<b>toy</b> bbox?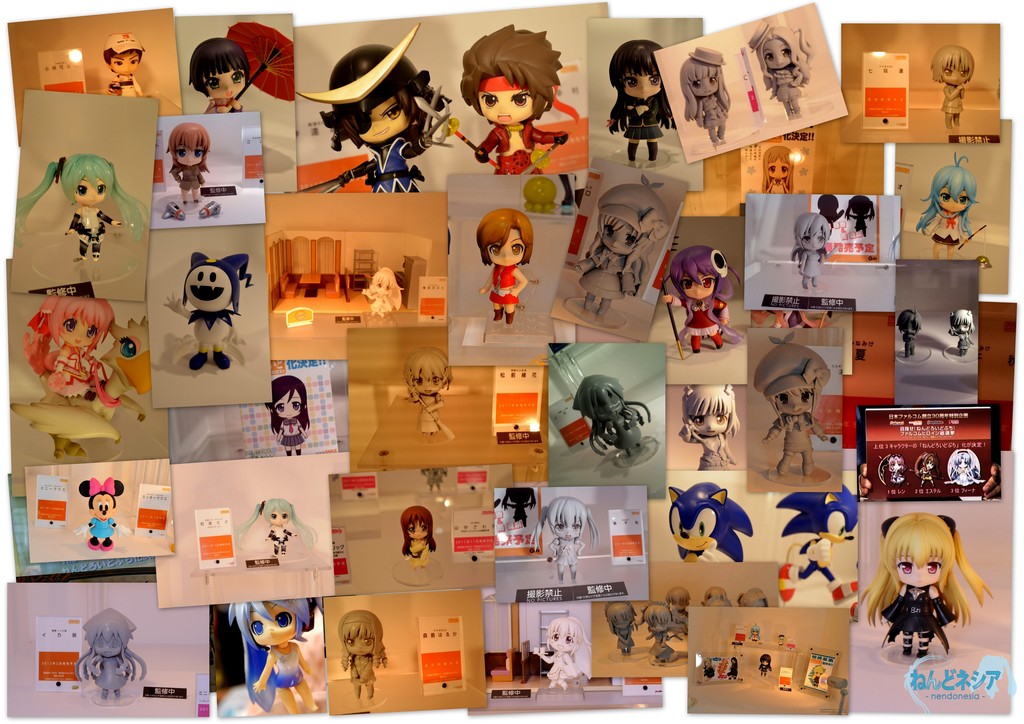
bbox=(540, 615, 593, 692)
